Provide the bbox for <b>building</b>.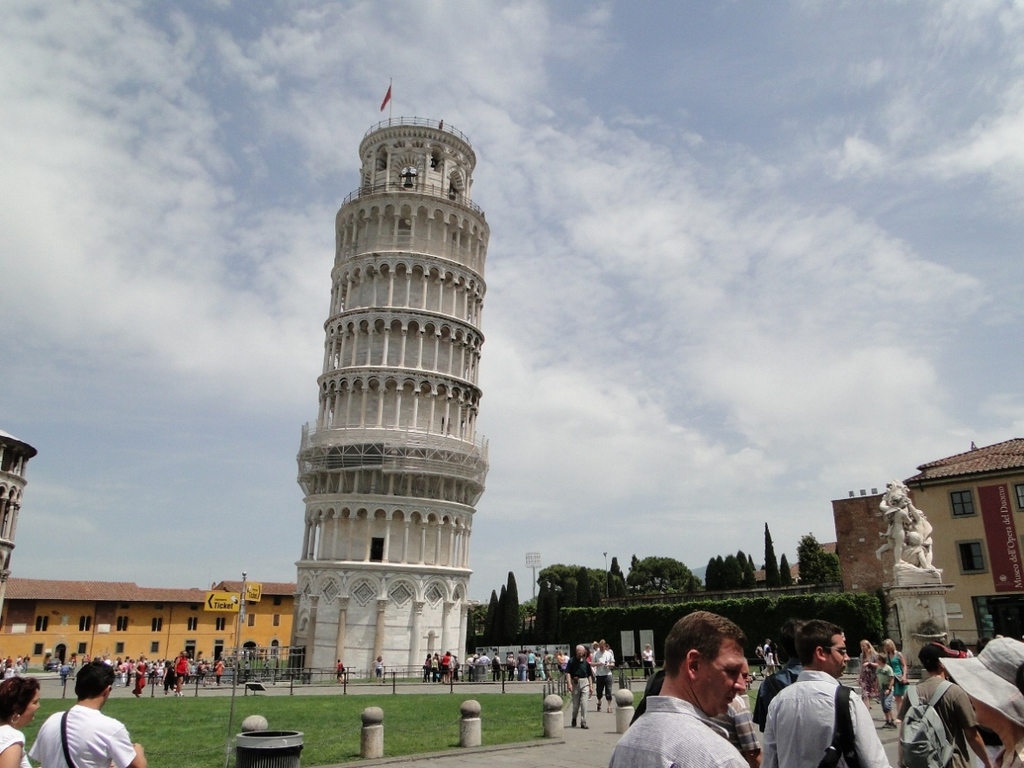
box=[297, 73, 491, 681].
